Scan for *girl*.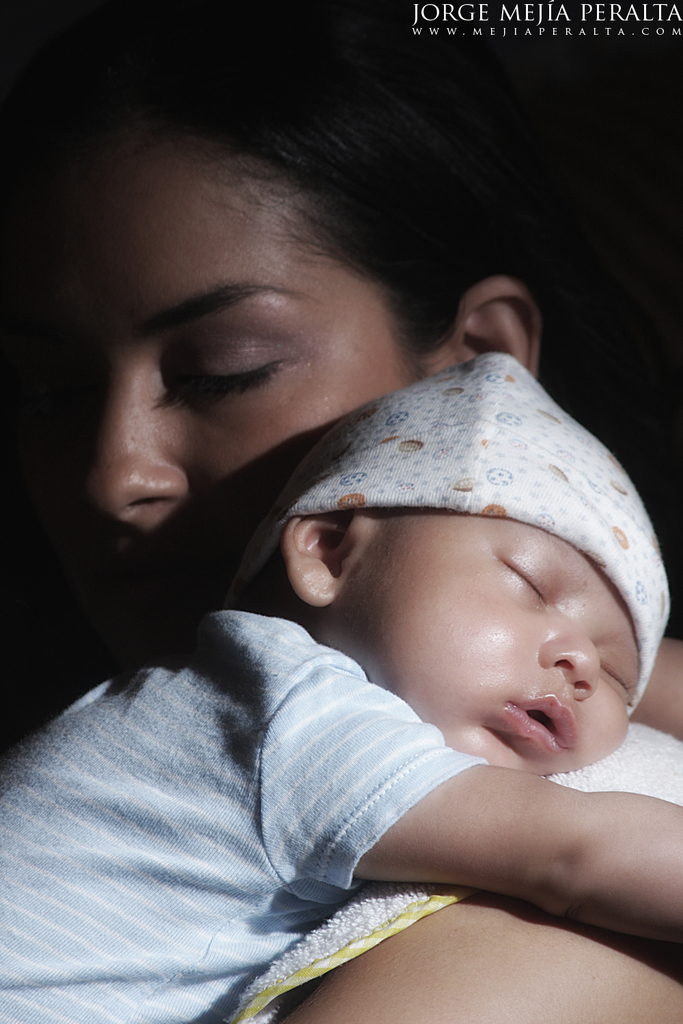
Scan result: {"left": 0, "top": 1, "right": 682, "bottom": 1023}.
